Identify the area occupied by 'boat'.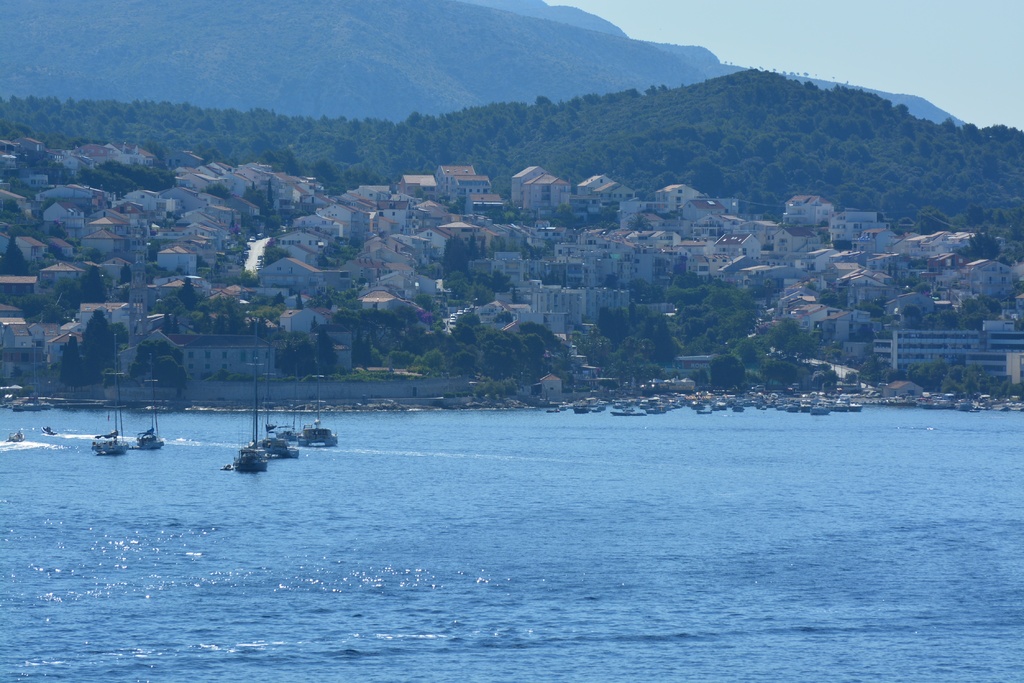
Area: (232, 371, 270, 470).
